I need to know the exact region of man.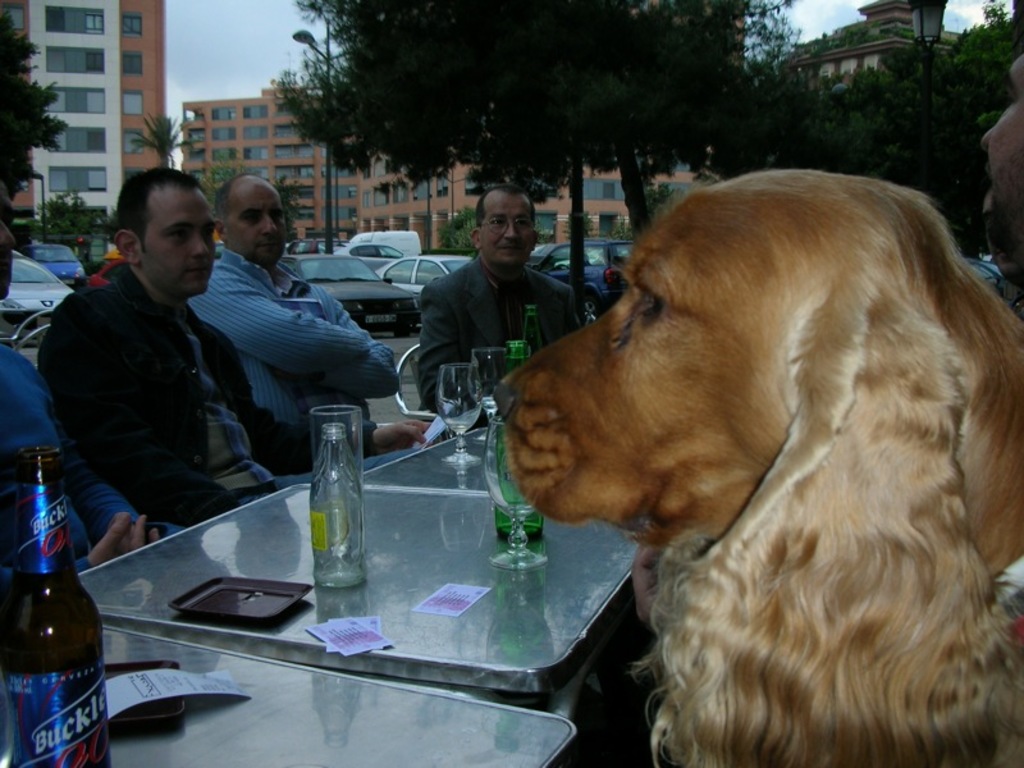
Region: 417, 180, 580, 440.
